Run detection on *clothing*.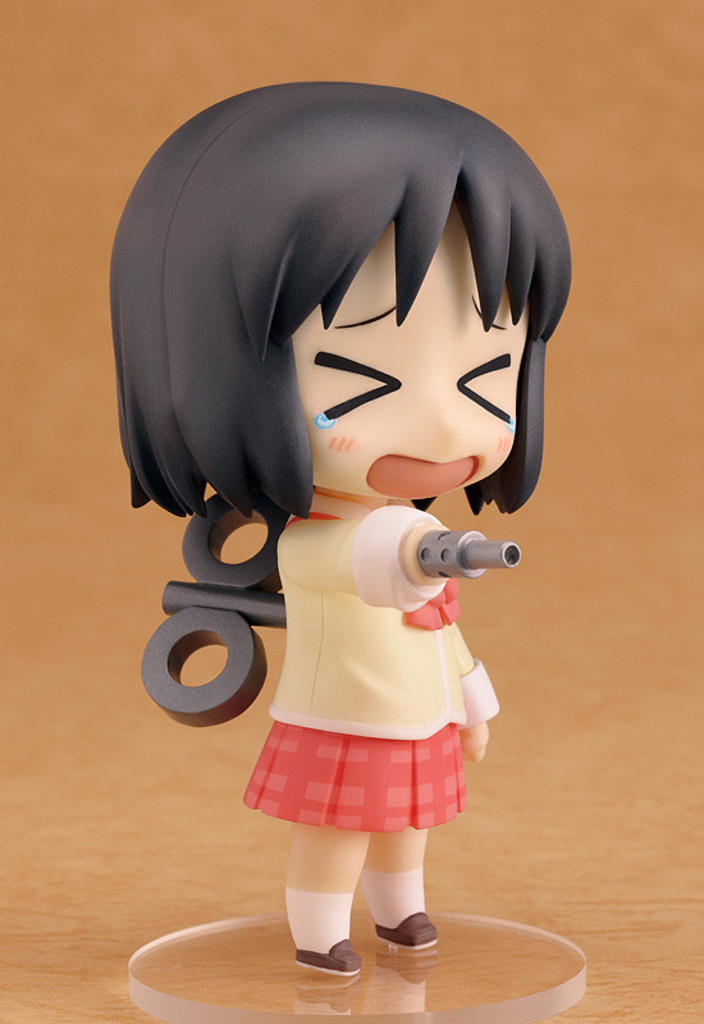
Result: x1=239, y1=493, x2=498, y2=835.
